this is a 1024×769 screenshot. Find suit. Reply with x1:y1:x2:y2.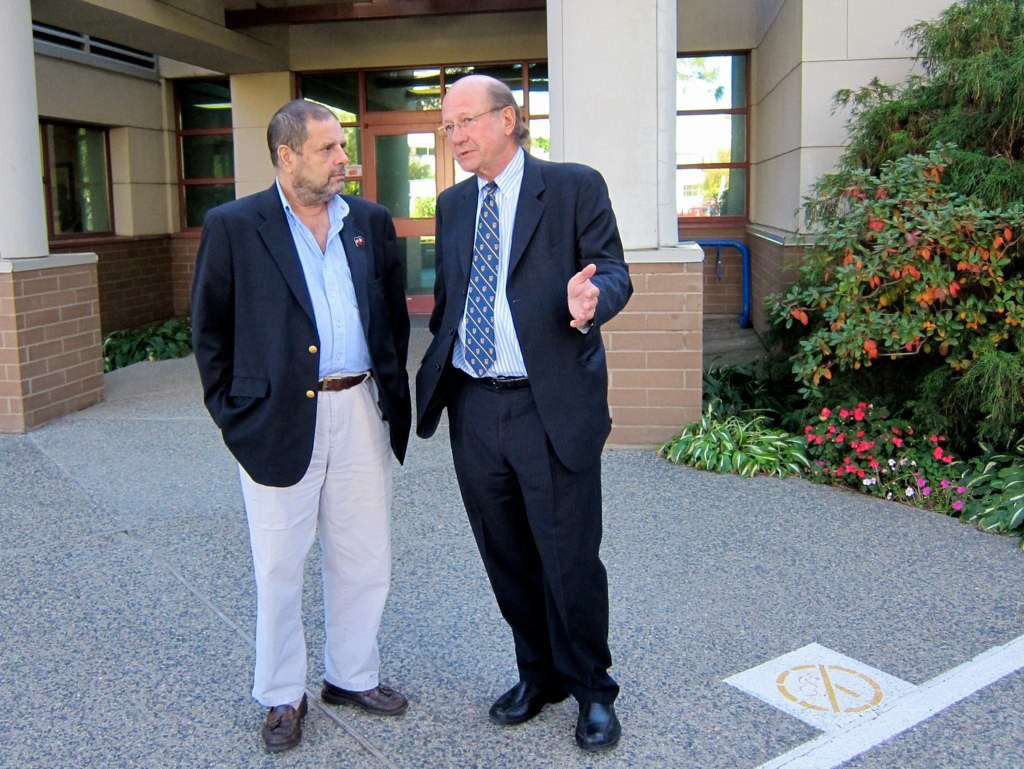
406:84:634:761.
